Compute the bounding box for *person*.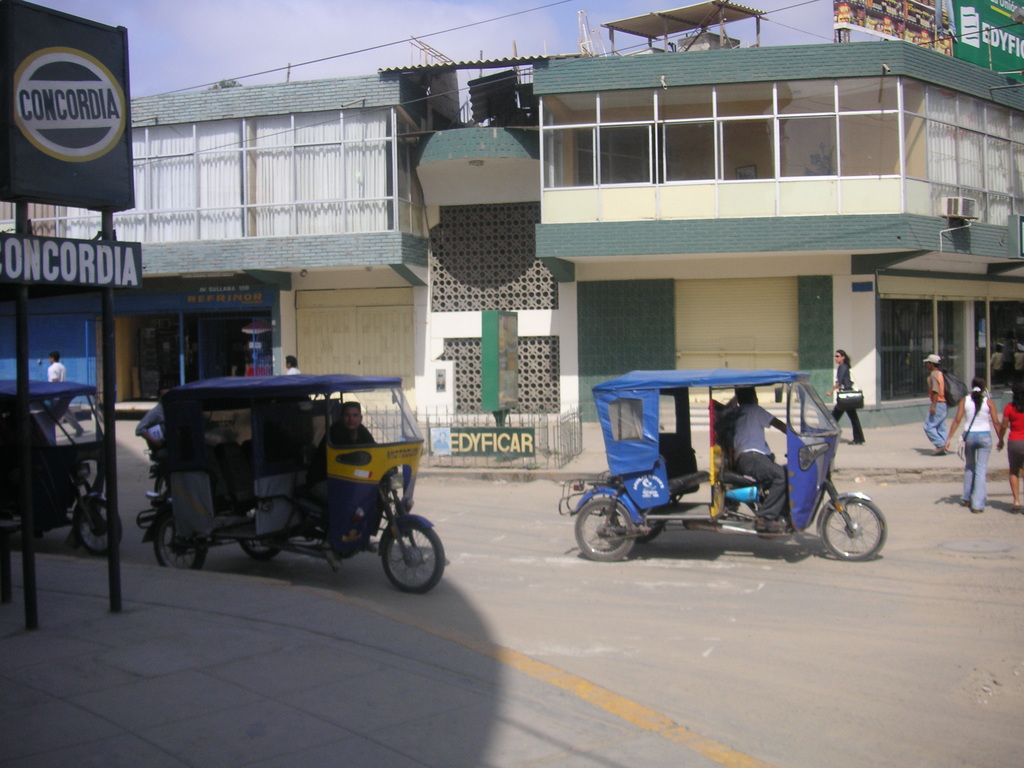
x1=949, y1=357, x2=998, y2=516.
